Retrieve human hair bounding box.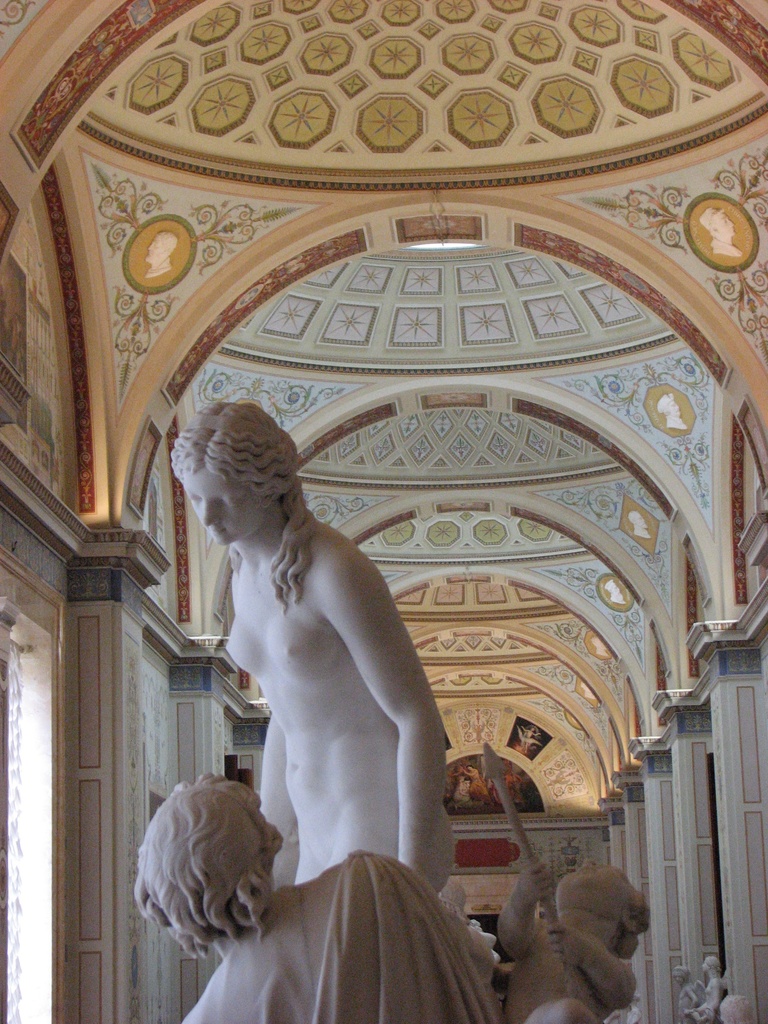
Bounding box: pyautogui.locateOnScreen(172, 397, 322, 646).
